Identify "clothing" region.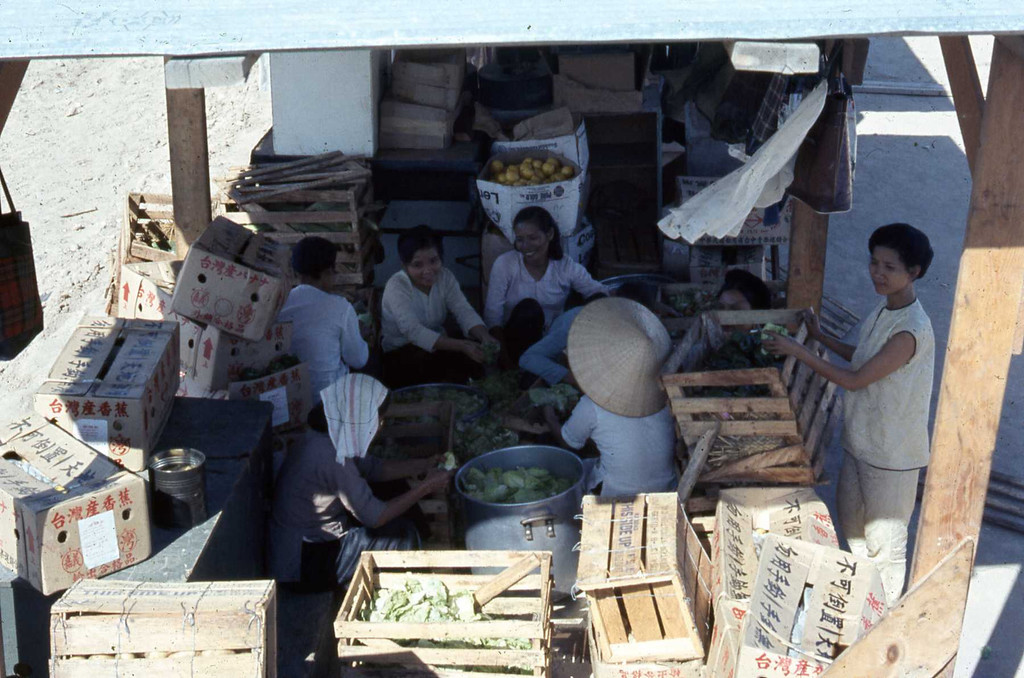
Region: (left=506, top=301, right=590, bottom=386).
